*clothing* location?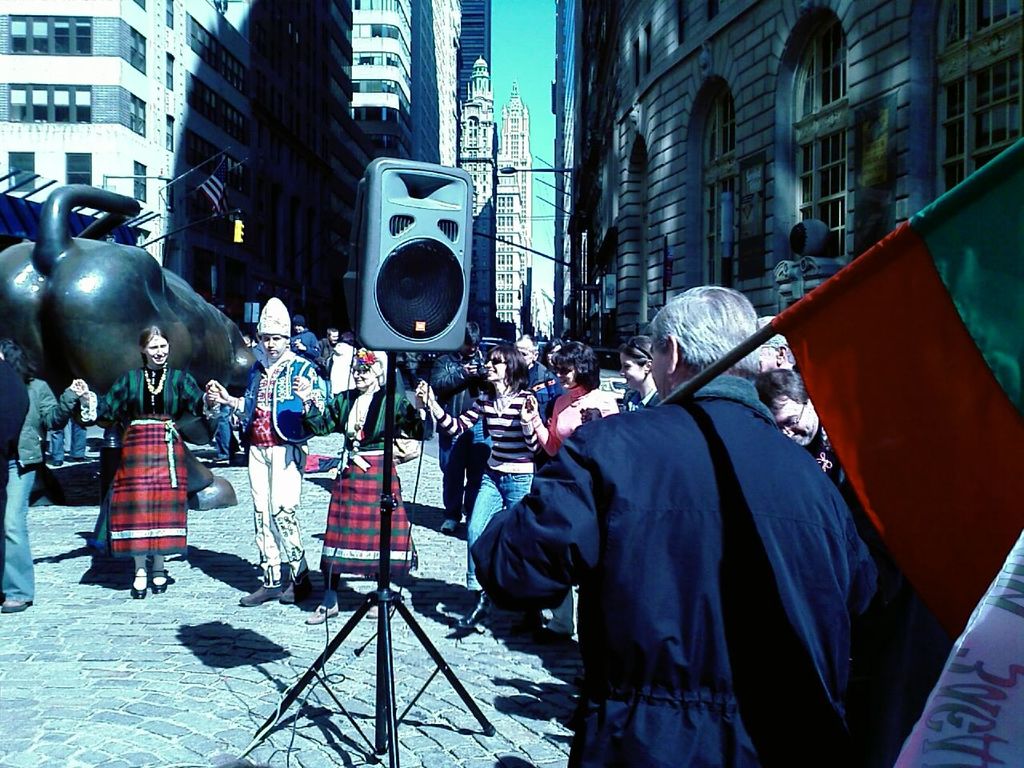
box(91, 362, 211, 558)
